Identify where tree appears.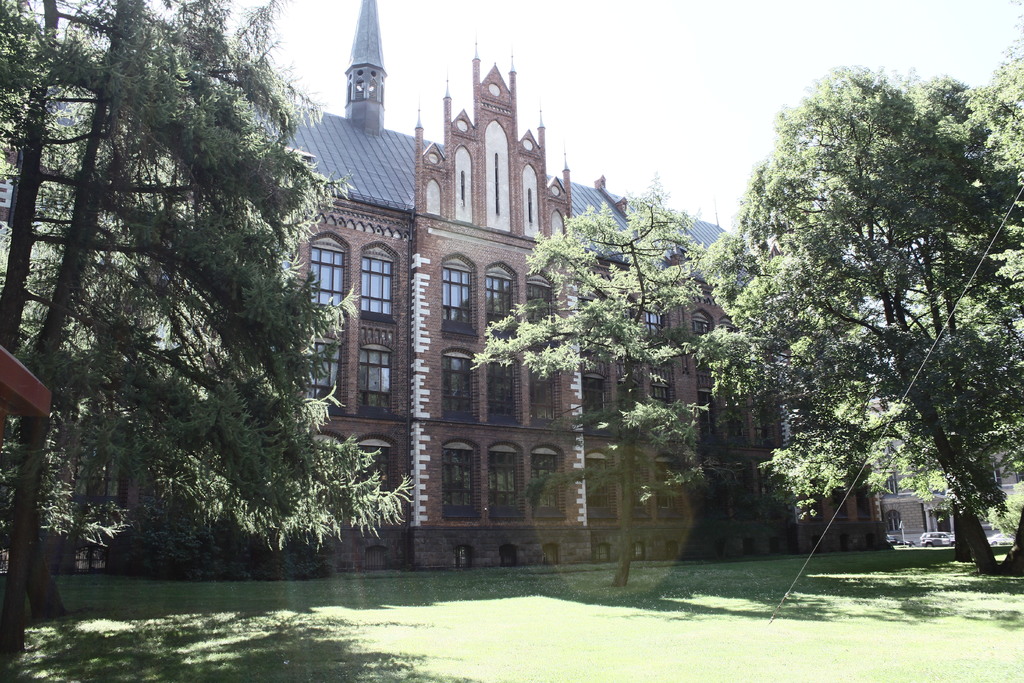
Appears at l=723, t=62, r=996, b=564.
